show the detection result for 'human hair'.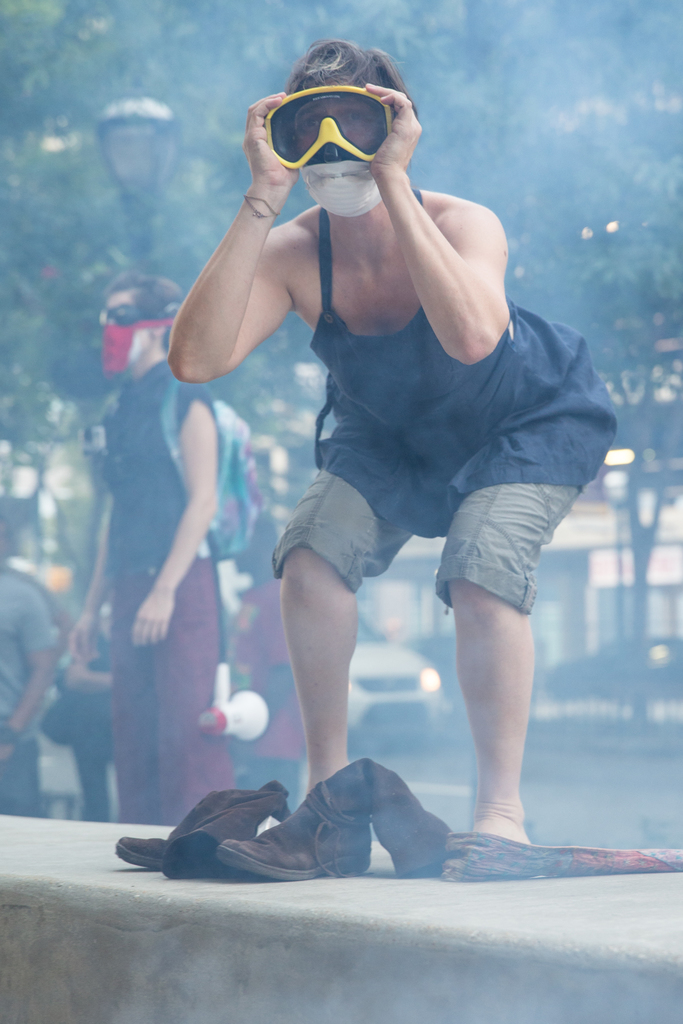
281 33 409 93.
